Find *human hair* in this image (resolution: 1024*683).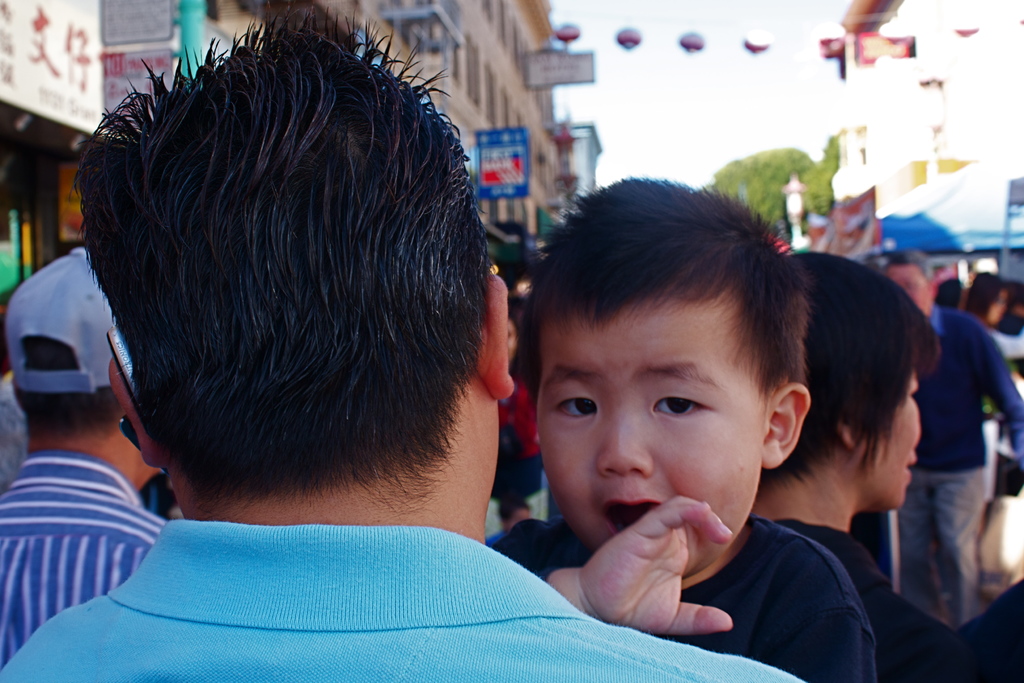
detection(518, 172, 809, 417).
